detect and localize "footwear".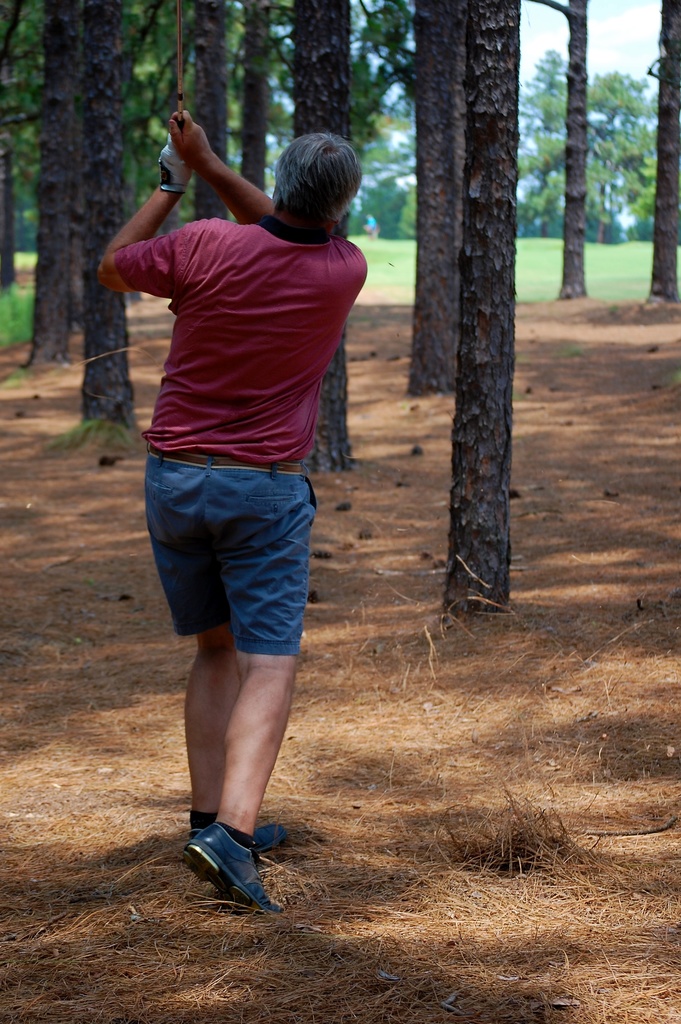
Localized at l=192, t=820, r=278, b=856.
